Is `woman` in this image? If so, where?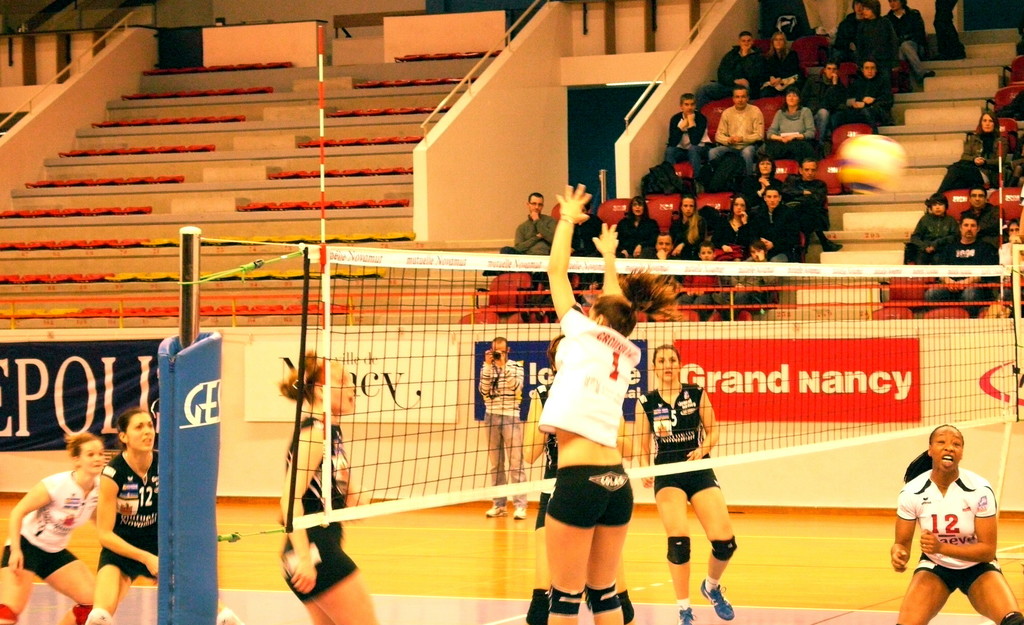
Yes, at [748,157,785,204].
